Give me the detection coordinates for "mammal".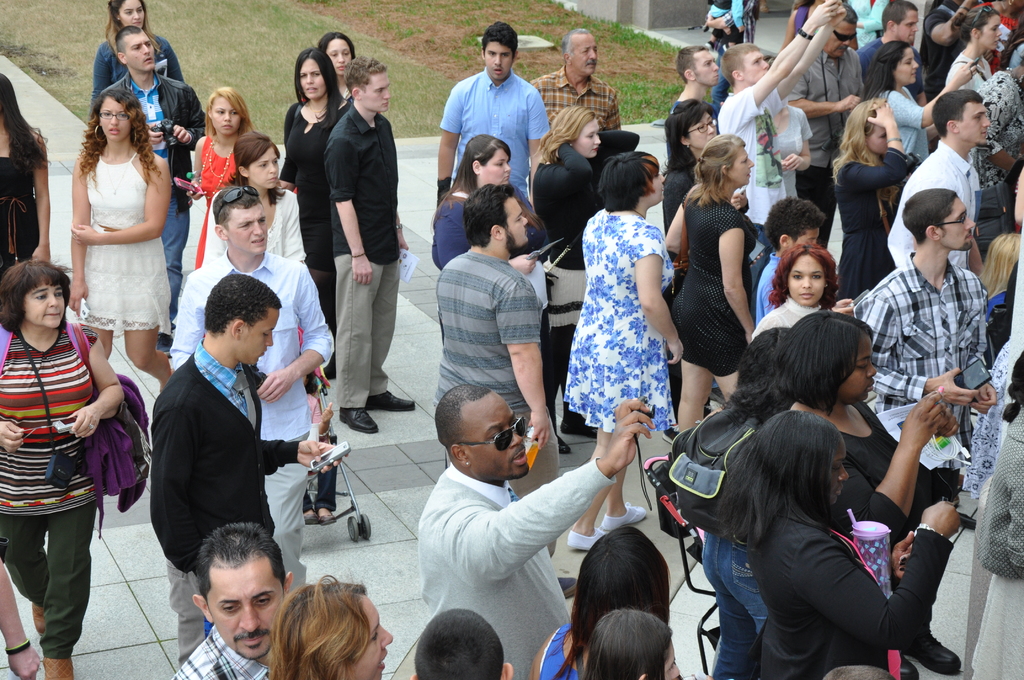
{"x1": 579, "y1": 603, "x2": 673, "y2": 677}.
